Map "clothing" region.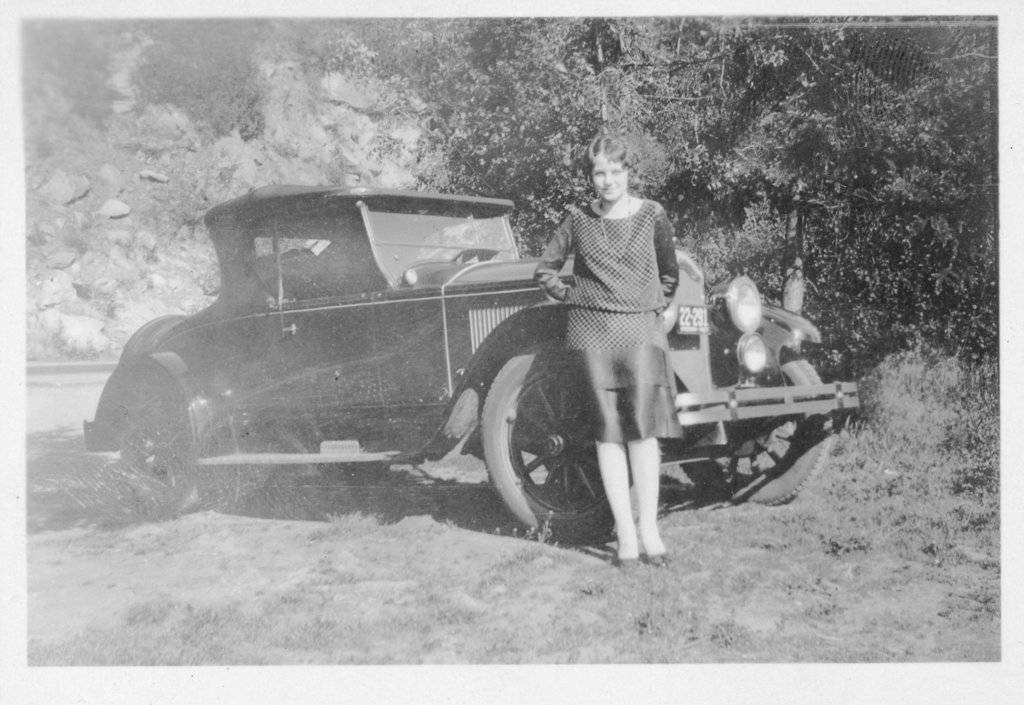
Mapped to (left=553, top=156, right=692, bottom=360).
